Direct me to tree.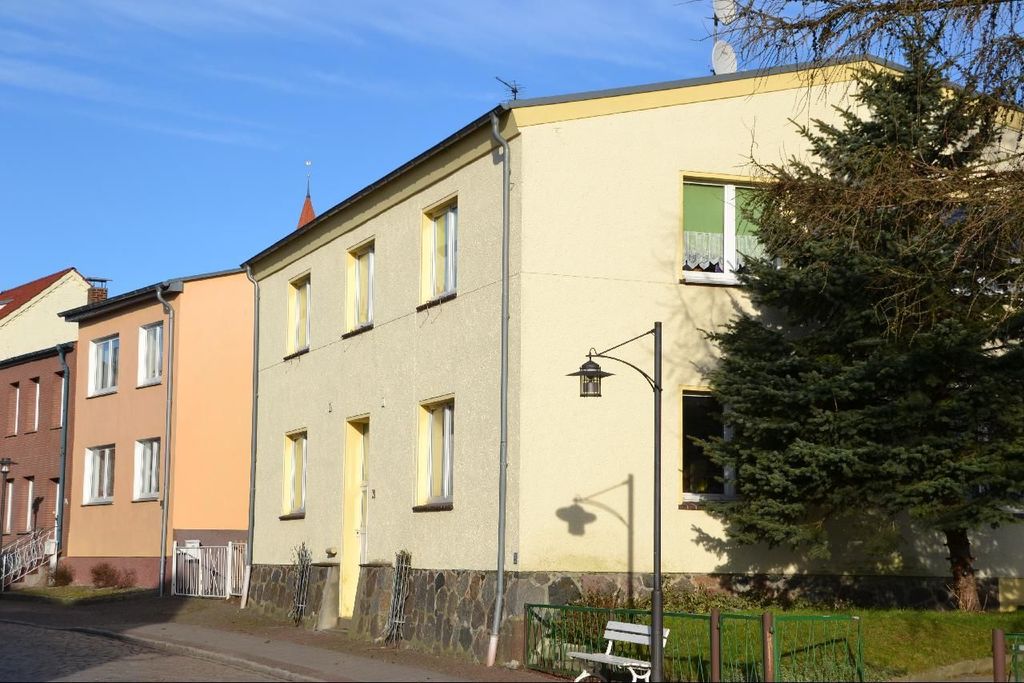
Direction: crop(676, 0, 1023, 178).
